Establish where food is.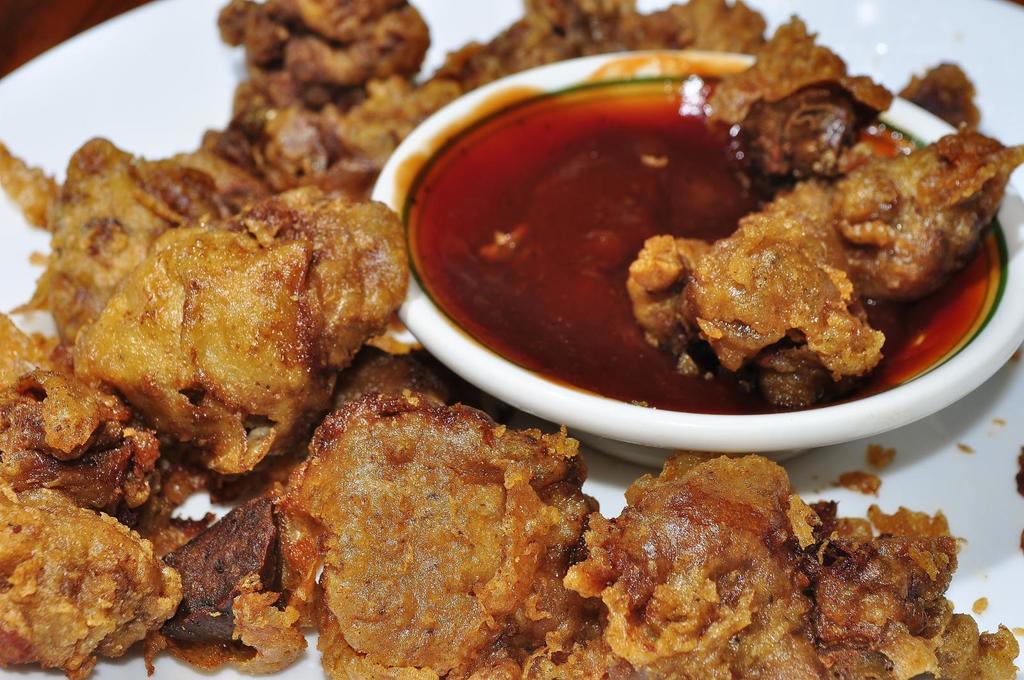
Established at box=[703, 17, 896, 205].
